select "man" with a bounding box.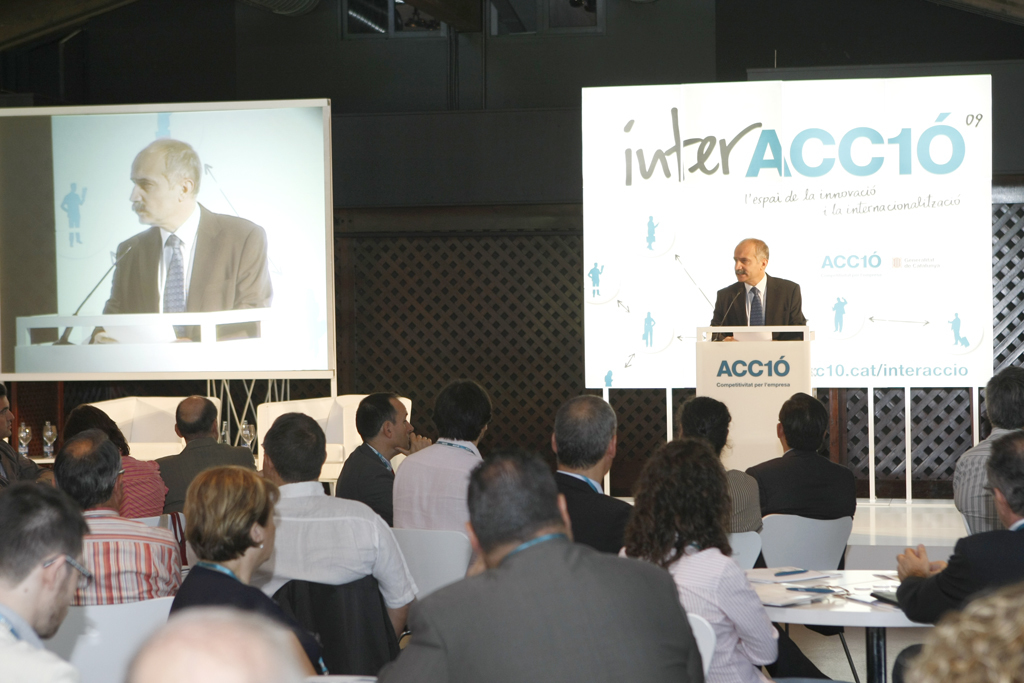
[x1=382, y1=377, x2=484, y2=543].
